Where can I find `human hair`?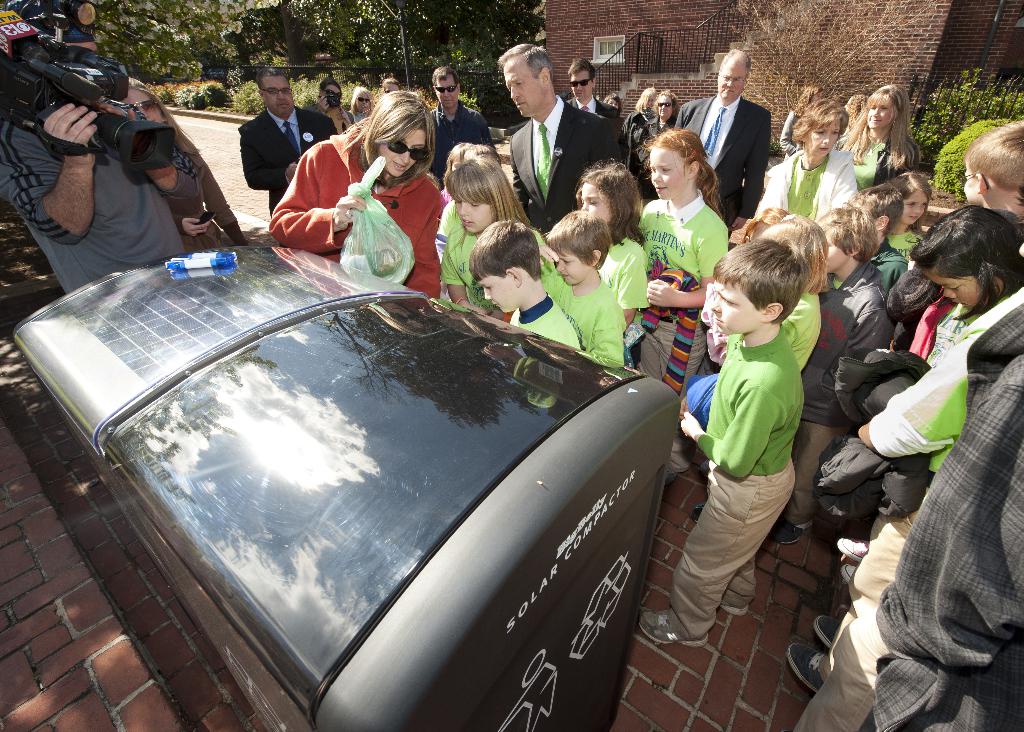
You can find it at 468 222 545 279.
